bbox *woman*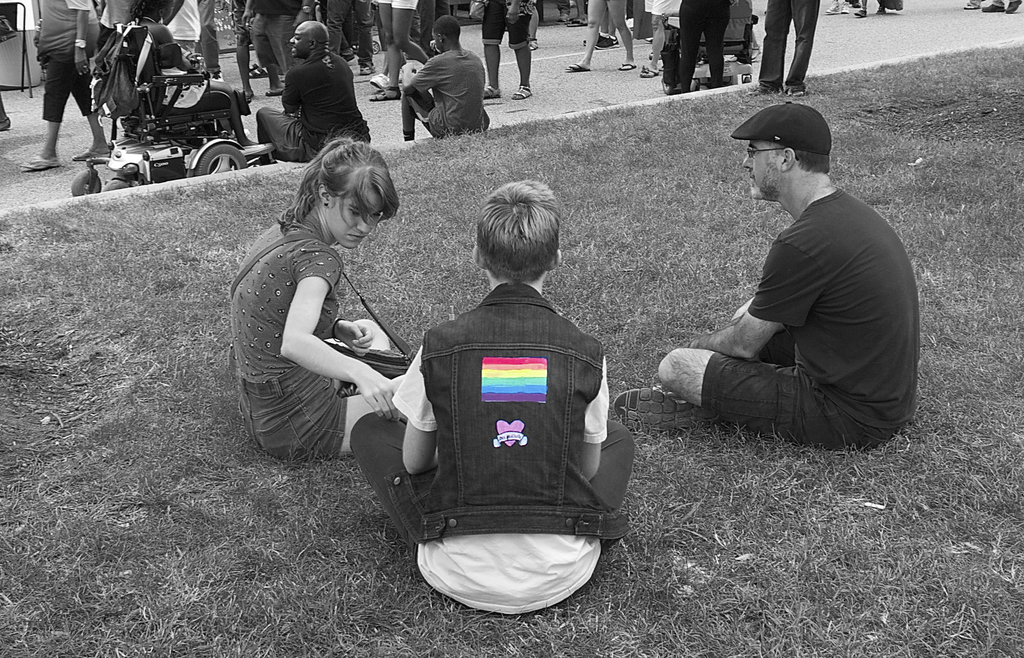
bbox=(228, 118, 438, 523)
